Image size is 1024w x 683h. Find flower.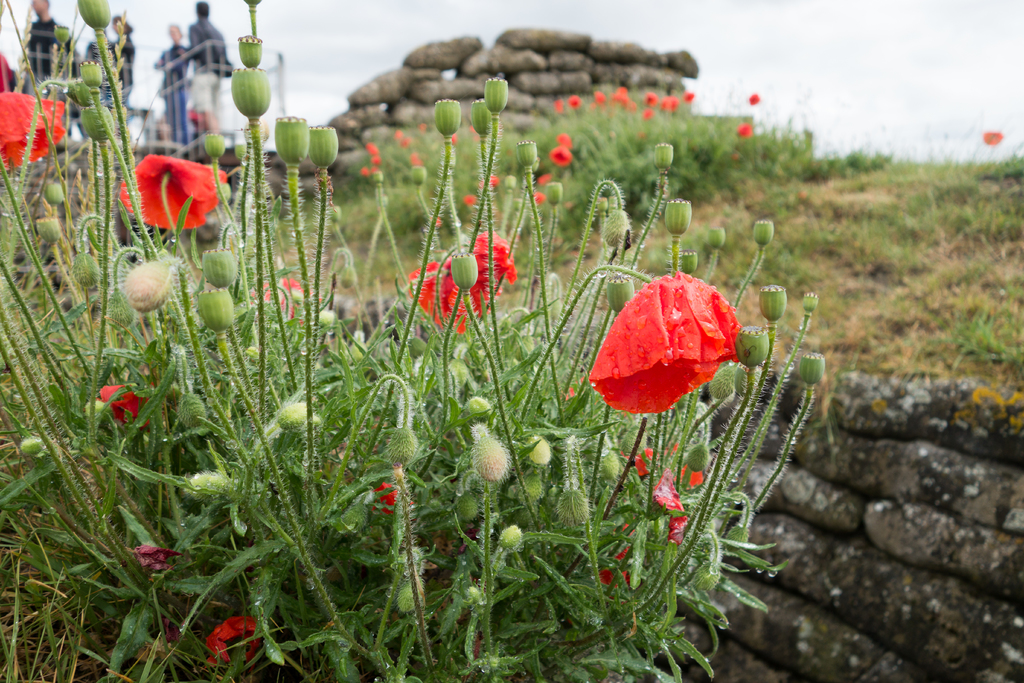
box(552, 147, 572, 168).
